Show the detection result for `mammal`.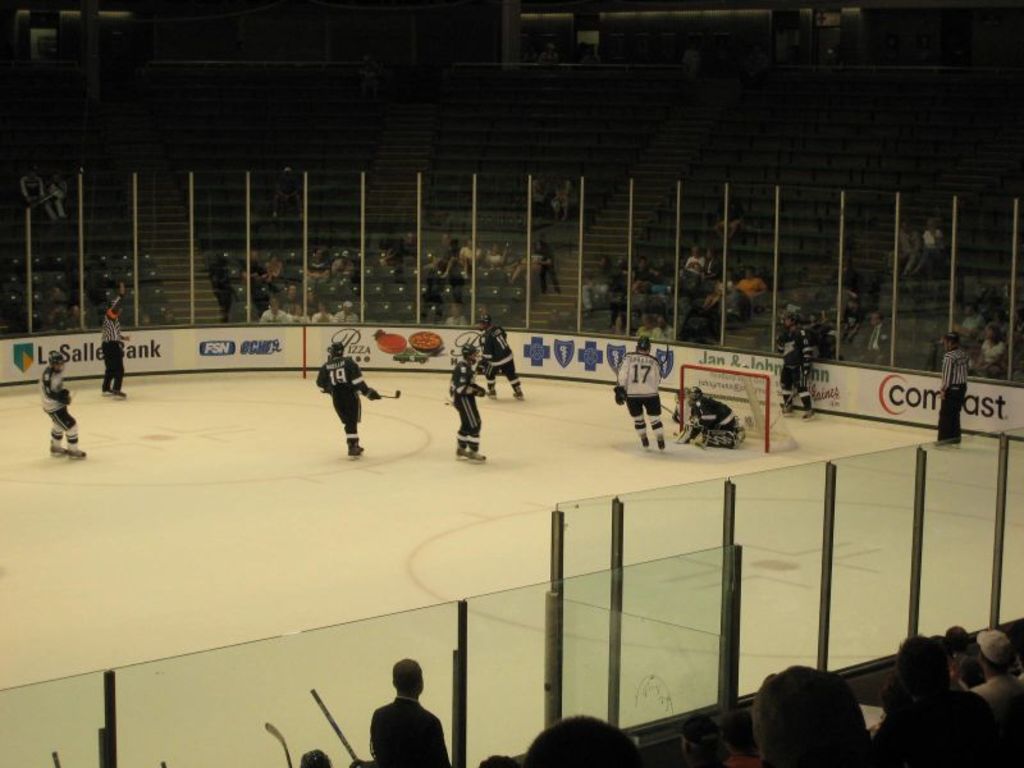
{"x1": 957, "y1": 302, "x2": 986, "y2": 358}.
